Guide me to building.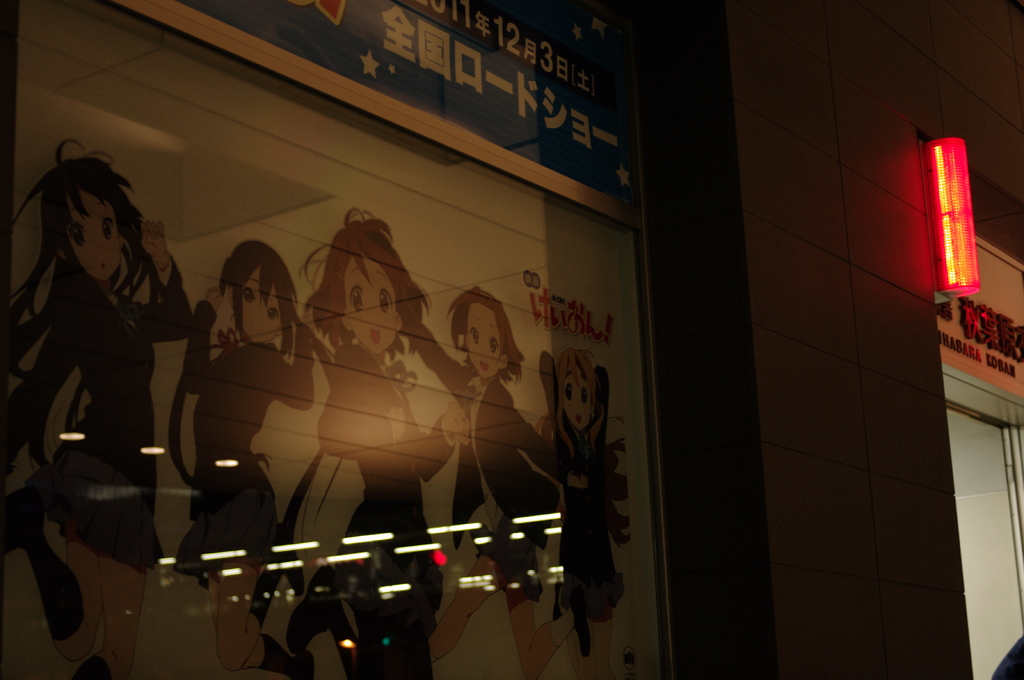
Guidance: 0:0:1023:679.
